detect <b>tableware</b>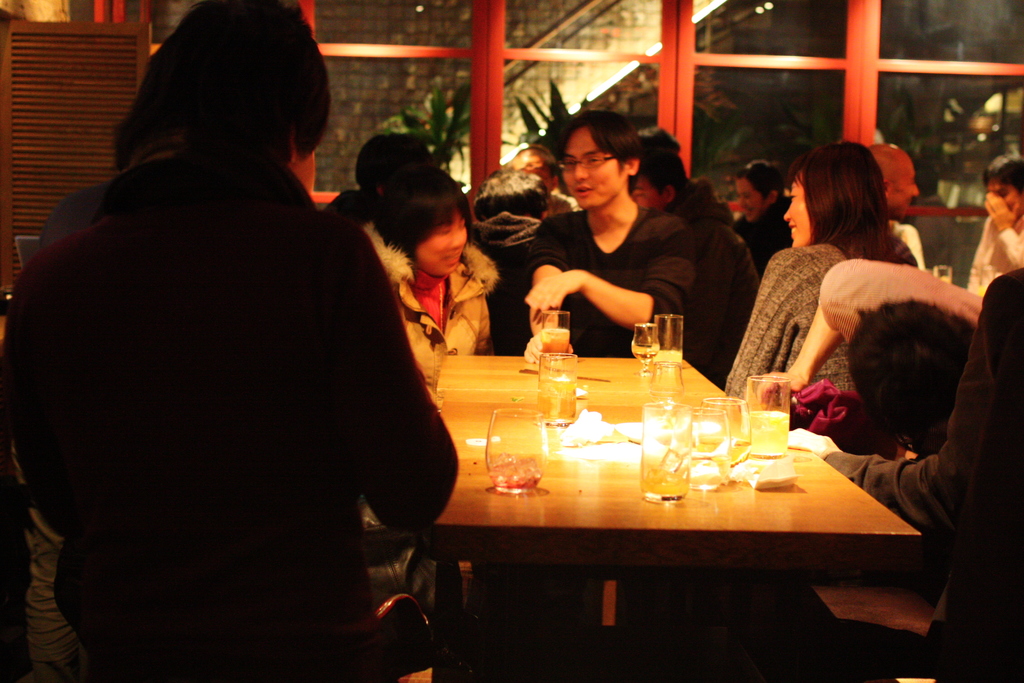
x1=653, y1=312, x2=686, y2=370
